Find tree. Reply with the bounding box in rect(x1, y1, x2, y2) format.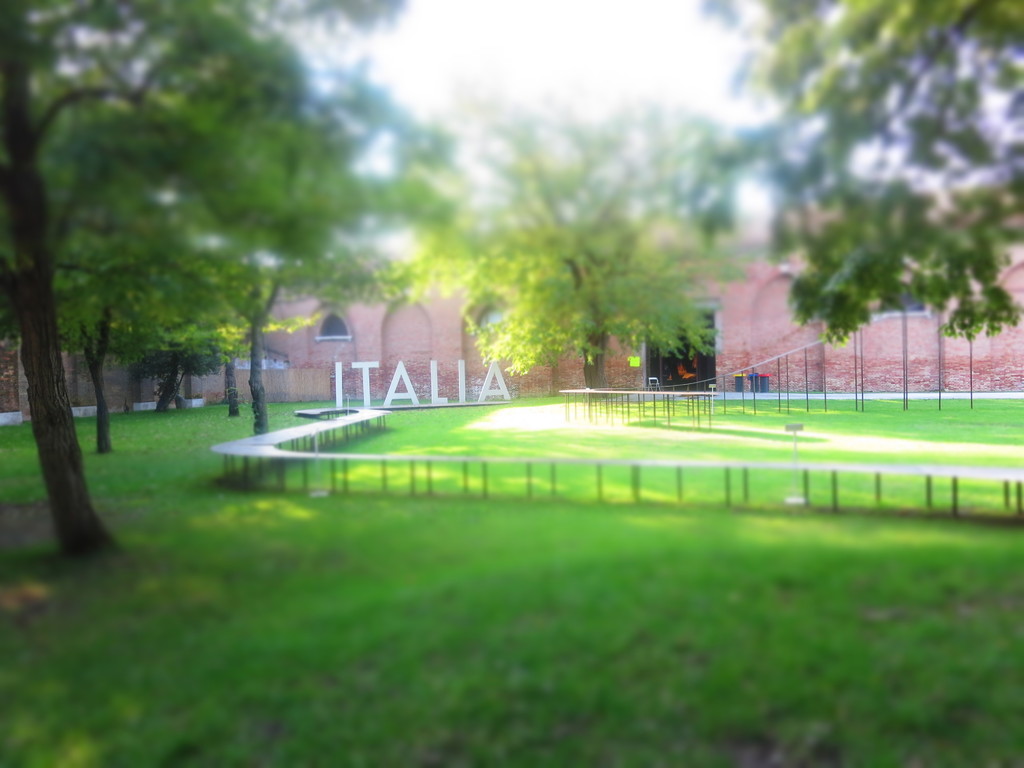
rect(340, 83, 769, 299).
